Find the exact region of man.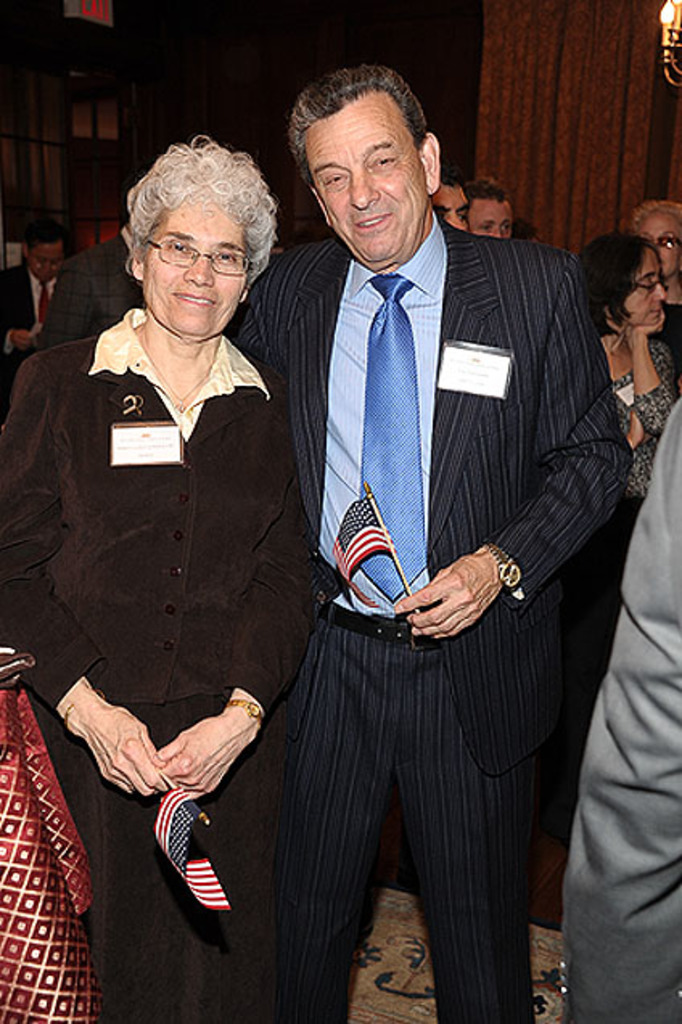
Exact region: <region>27, 228, 146, 341</region>.
